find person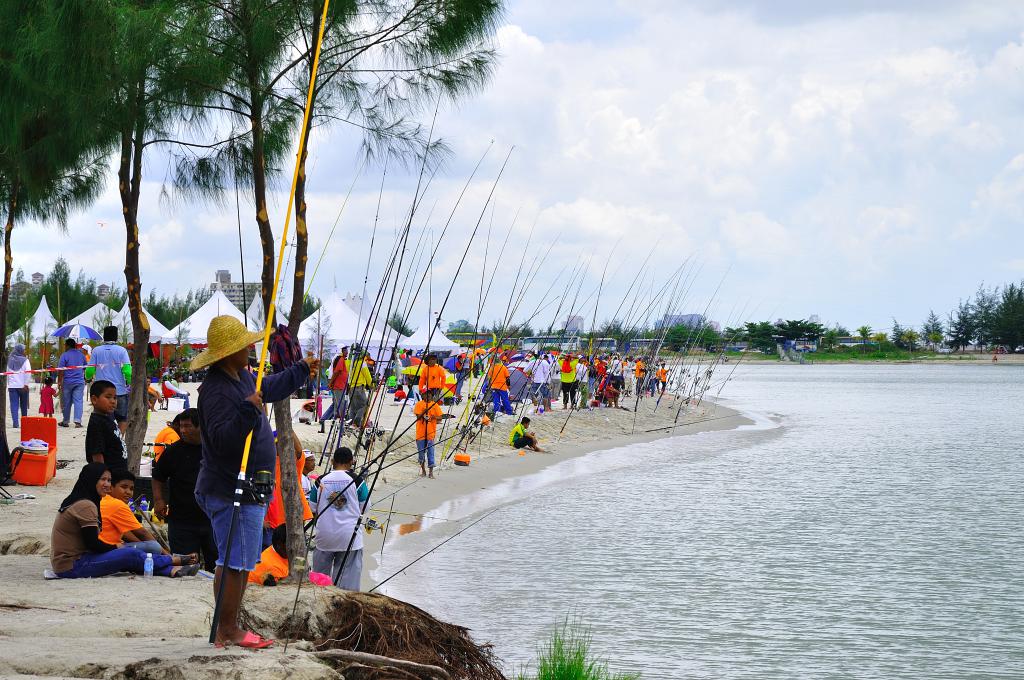
pyautogui.locateOnScreen(83, 382, 131, 482)
